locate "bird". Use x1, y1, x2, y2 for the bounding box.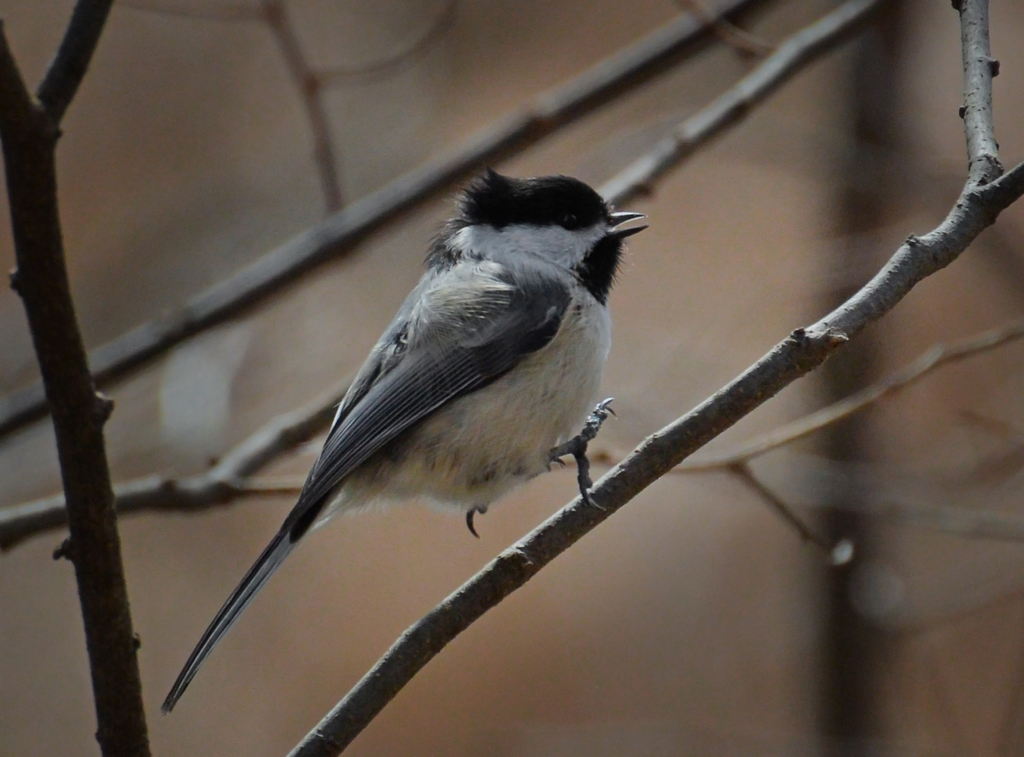
163, 167, 650, 717.
